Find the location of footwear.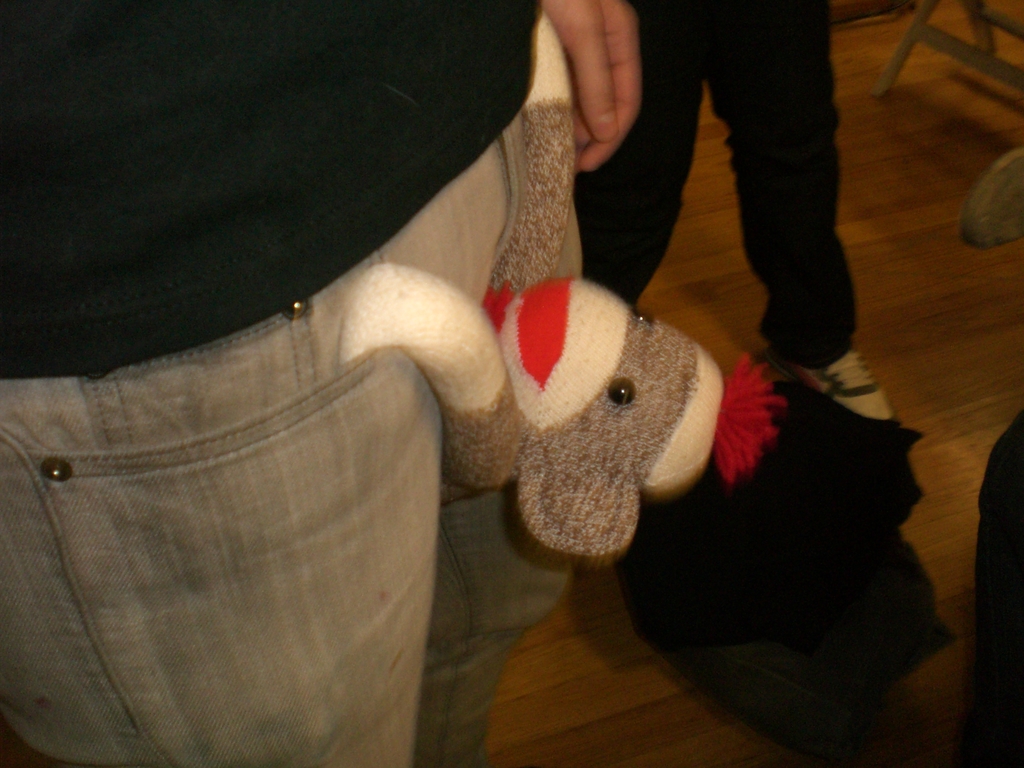
Location: 771:351:895:419.
